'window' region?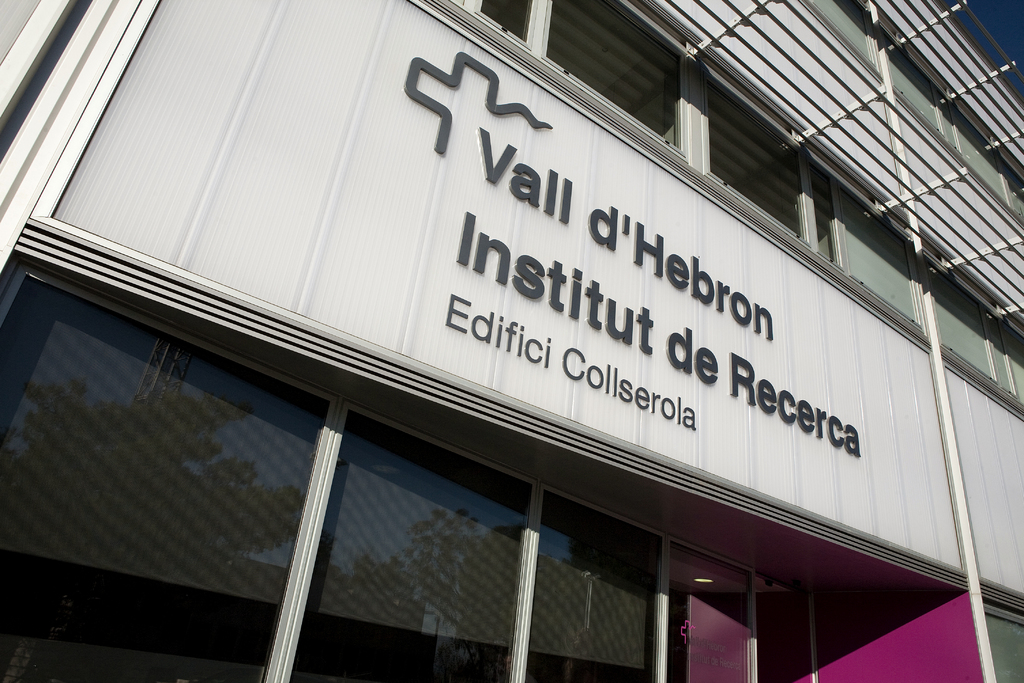
Rect(517, 489, 658, 682)
